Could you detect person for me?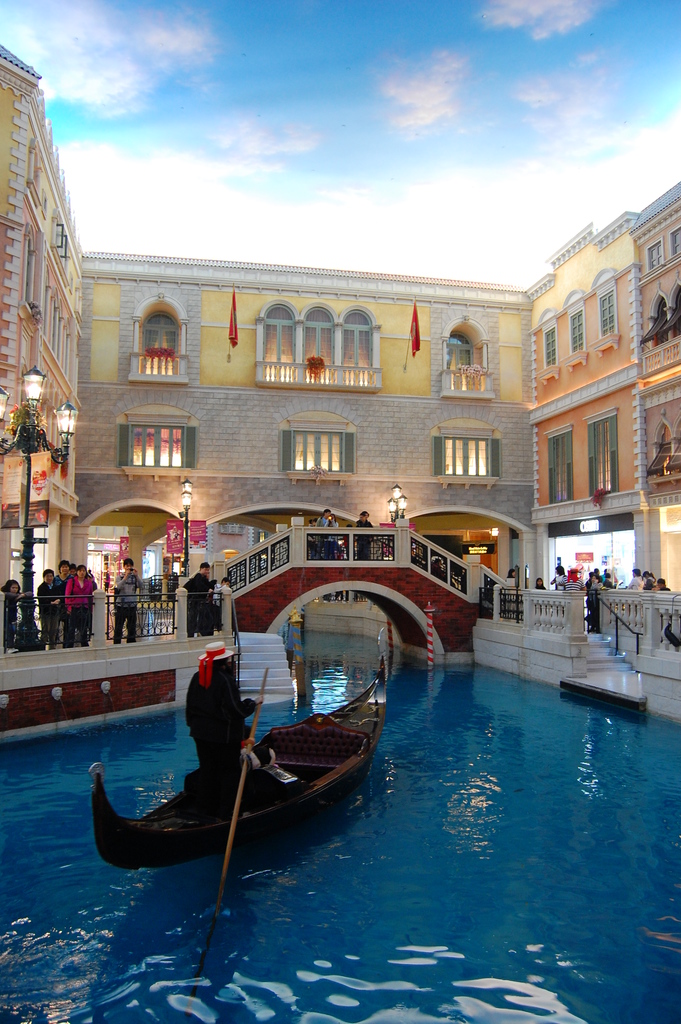
Detection result: 186:641:263:822.
